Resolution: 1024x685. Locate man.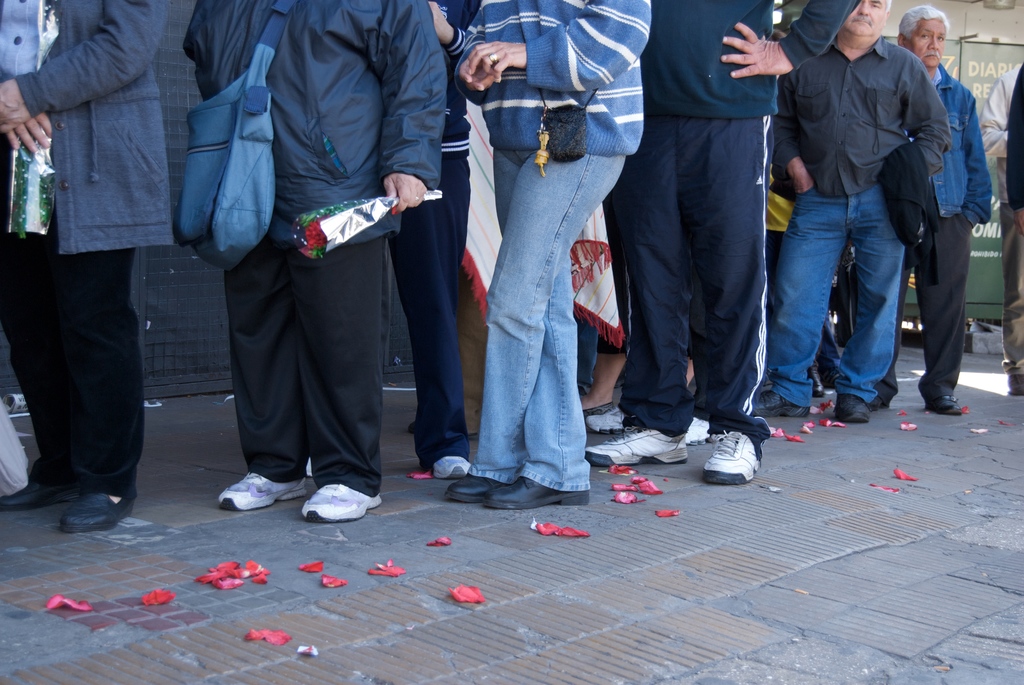
(862,1,1001,426).
